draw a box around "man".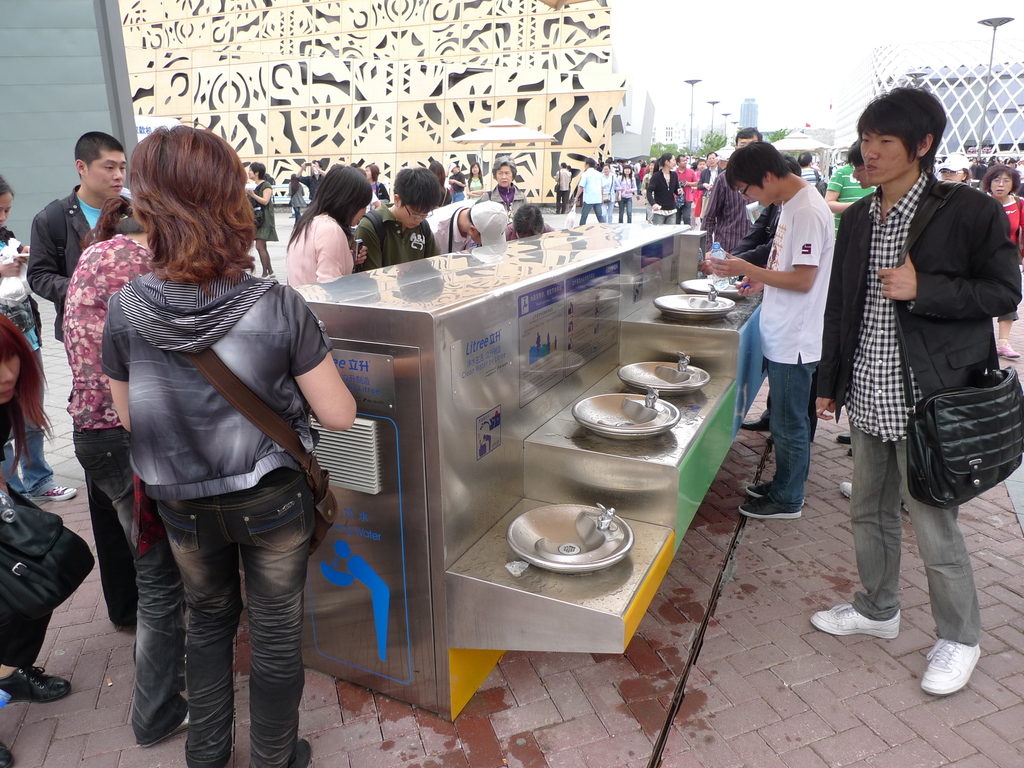
<bbox>845, 141, 878, 189</bbox>.
